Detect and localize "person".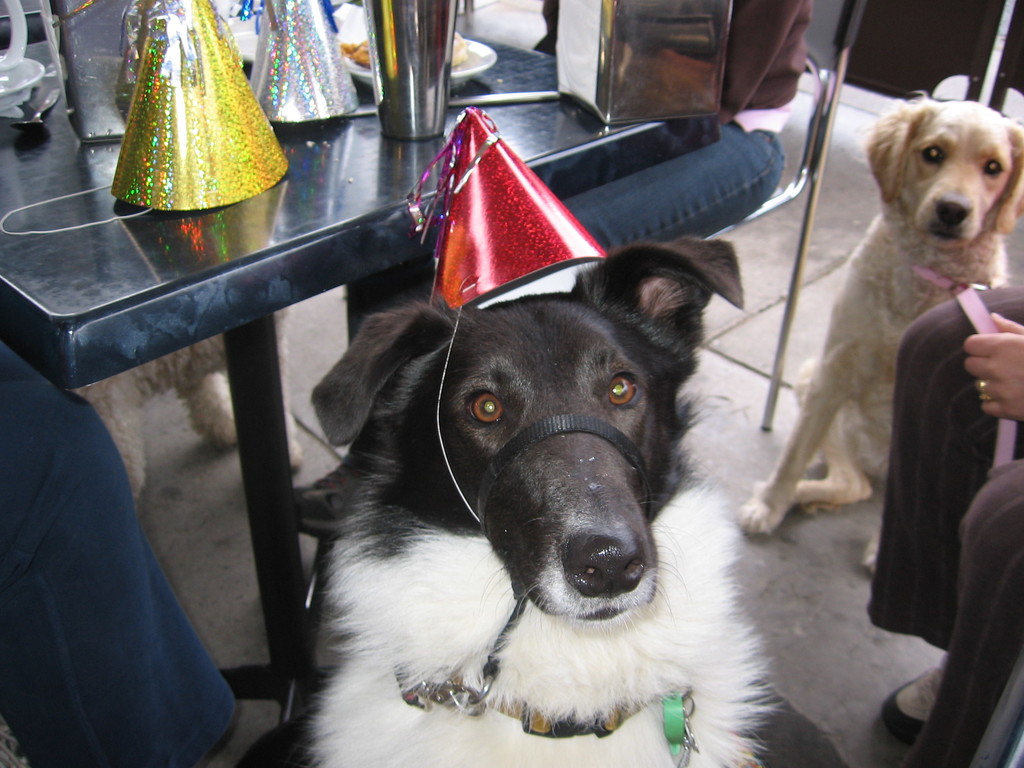
Localized at select_region(0, 343, 237, 767).
